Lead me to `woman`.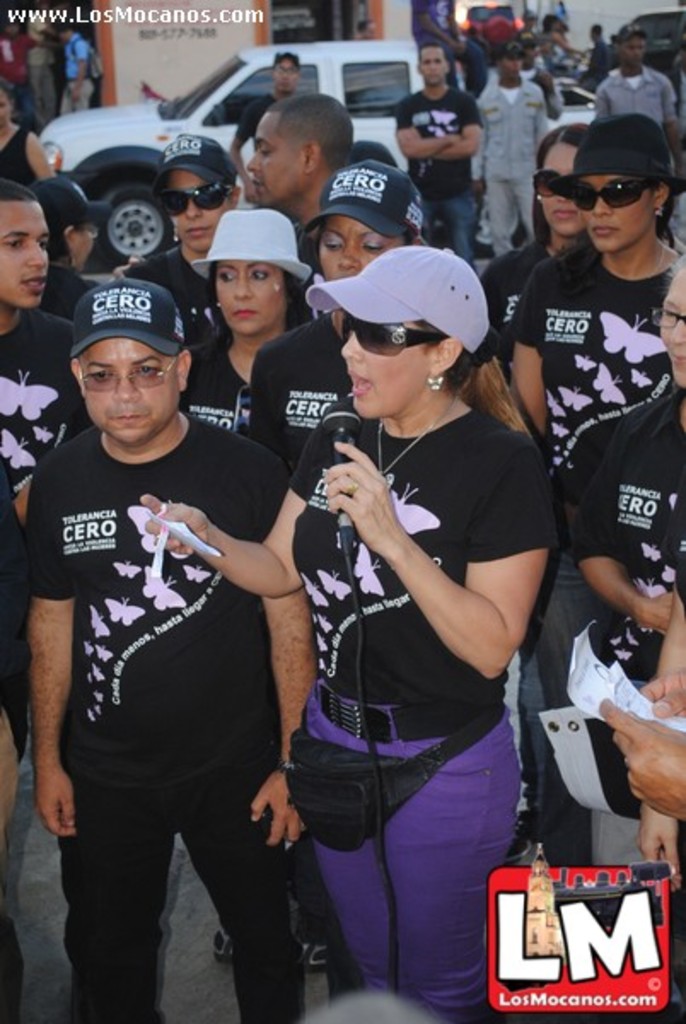
Lead to bbox(480, 109, 590, 386).
